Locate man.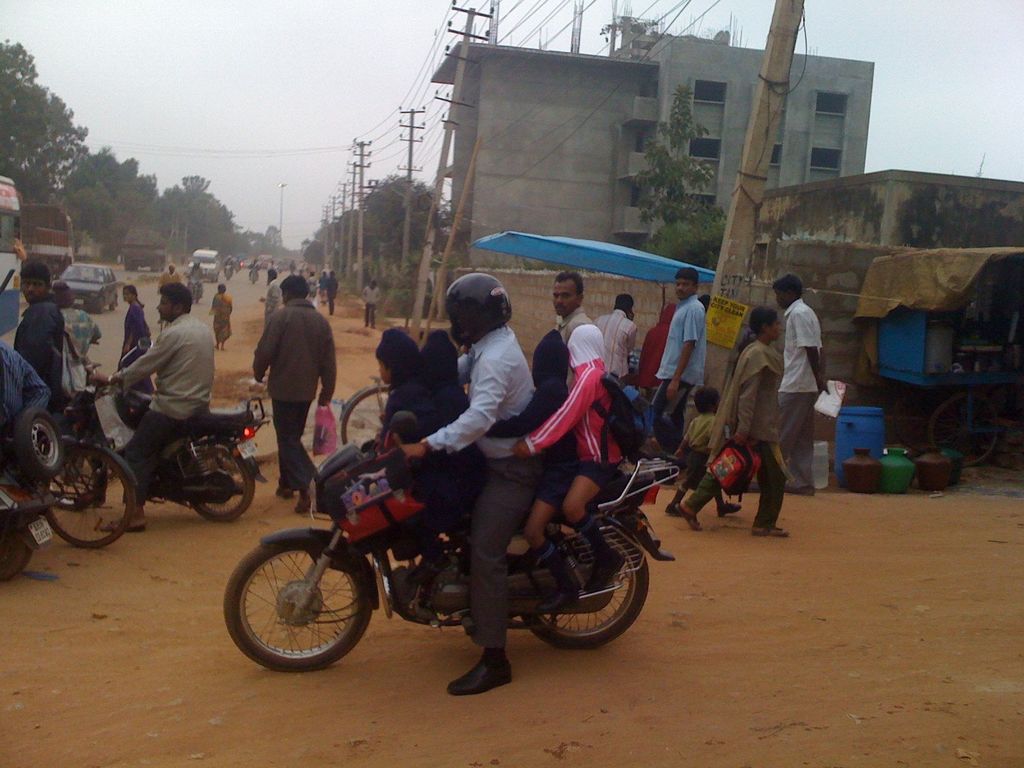
Bounding box: [x1=362, y1=276, x2=390, y2=327].
